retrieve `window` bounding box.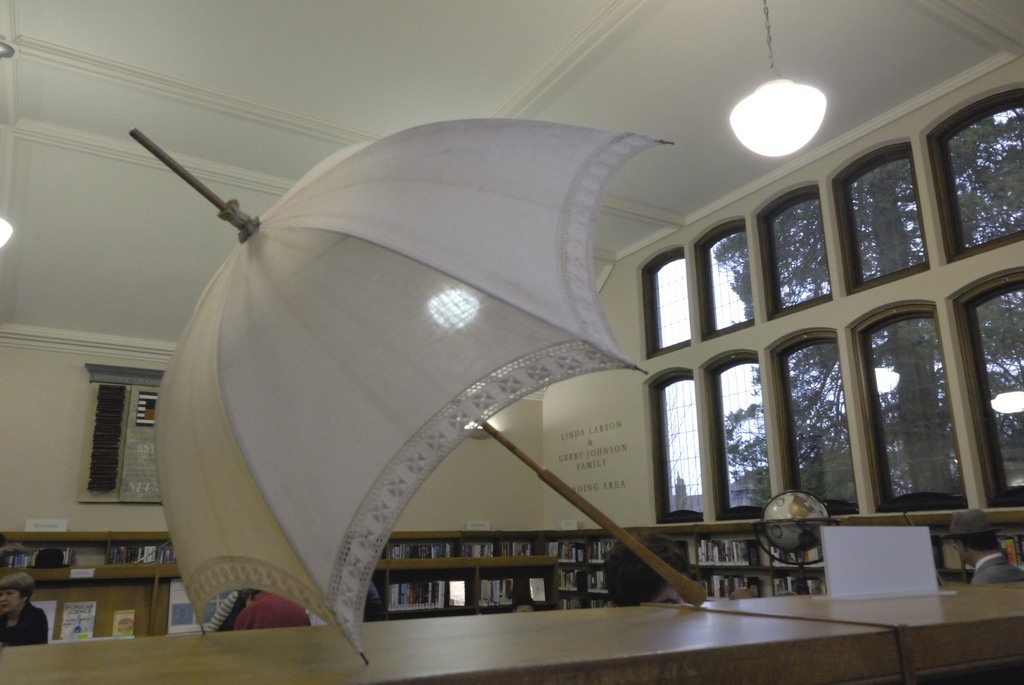
Bounding box: Rect(826, 143, 927, 290).
